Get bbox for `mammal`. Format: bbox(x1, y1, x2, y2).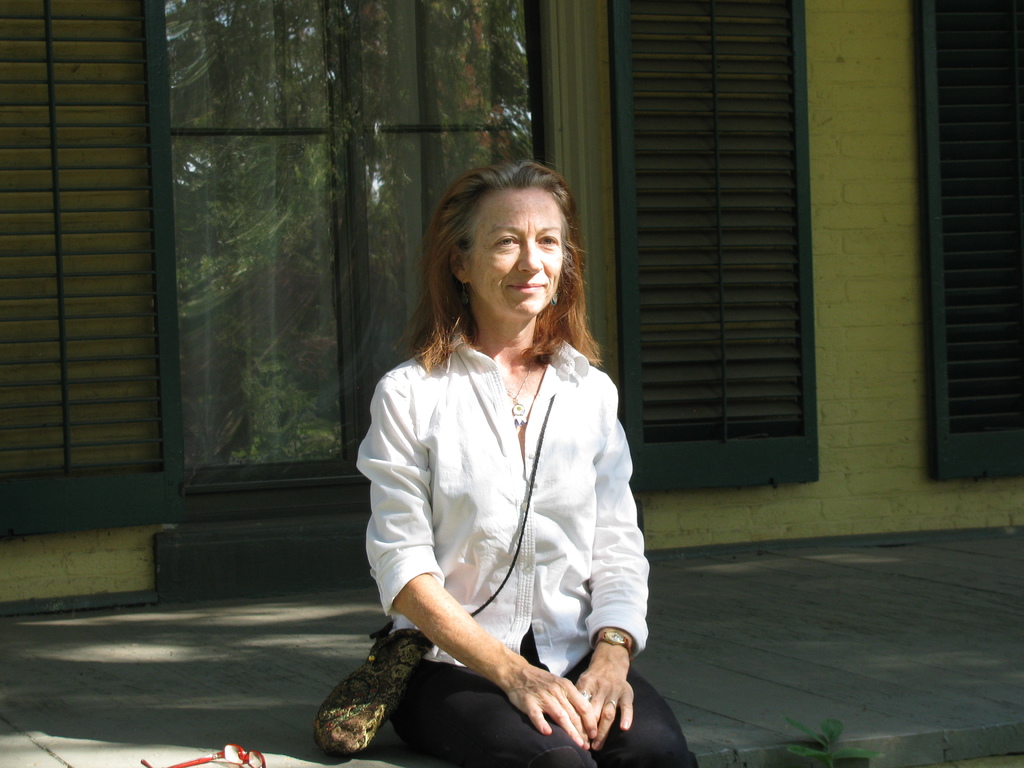
bbox(352, 158, 698, 766).
